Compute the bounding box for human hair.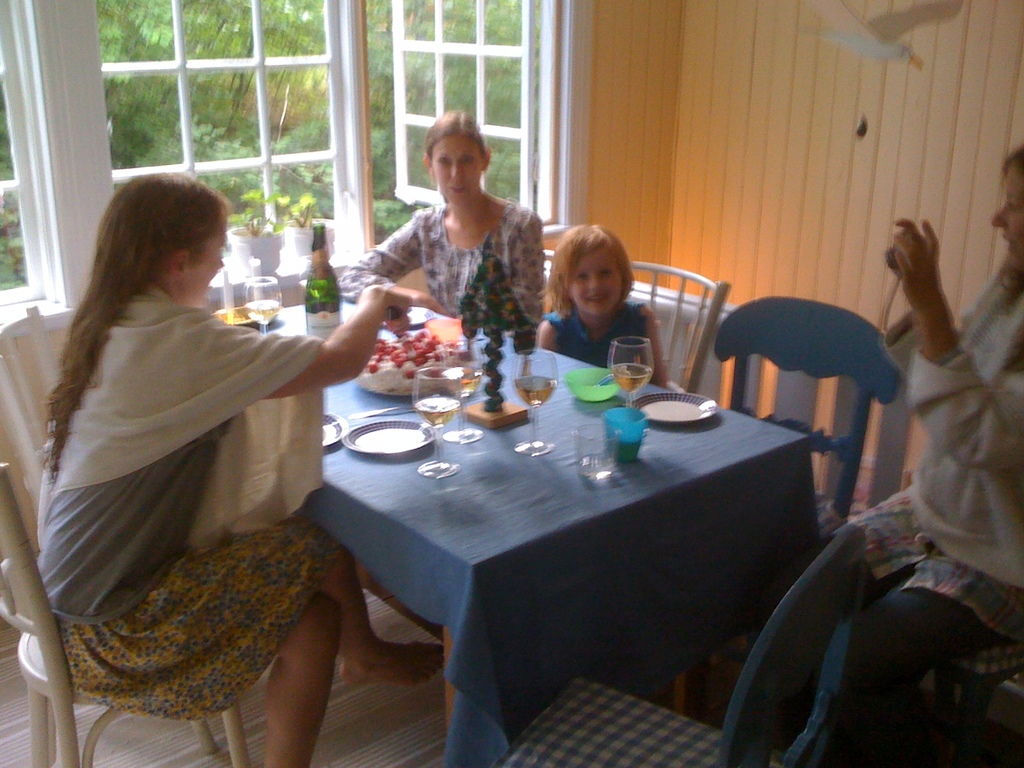
988 142 1023 314.
